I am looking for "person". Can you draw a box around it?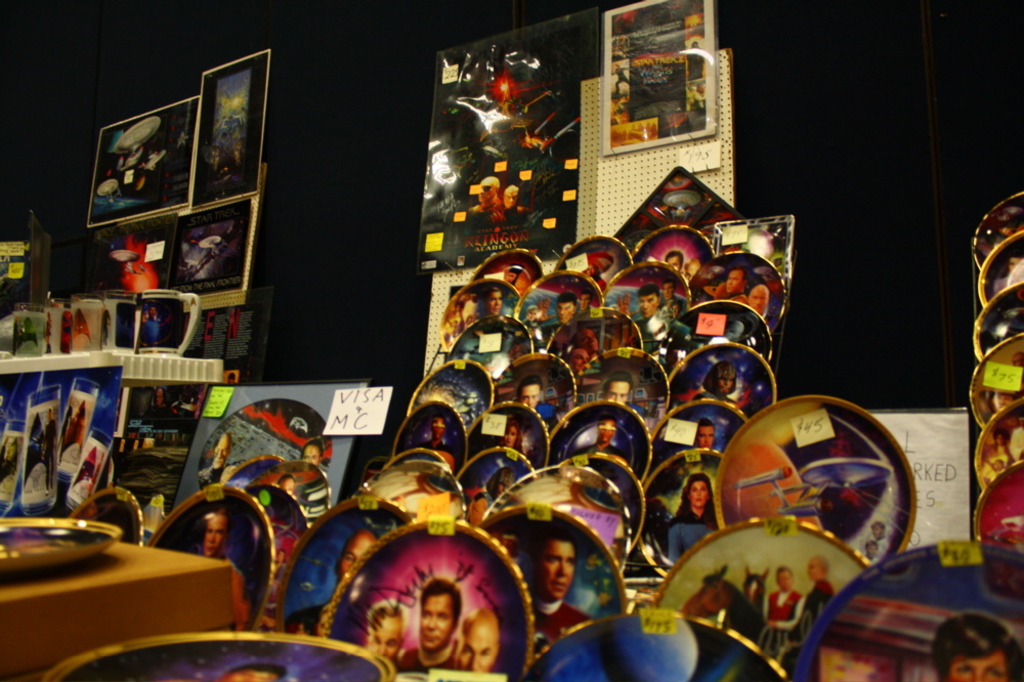
Sure, the bounding box is 288 530 380 637.
